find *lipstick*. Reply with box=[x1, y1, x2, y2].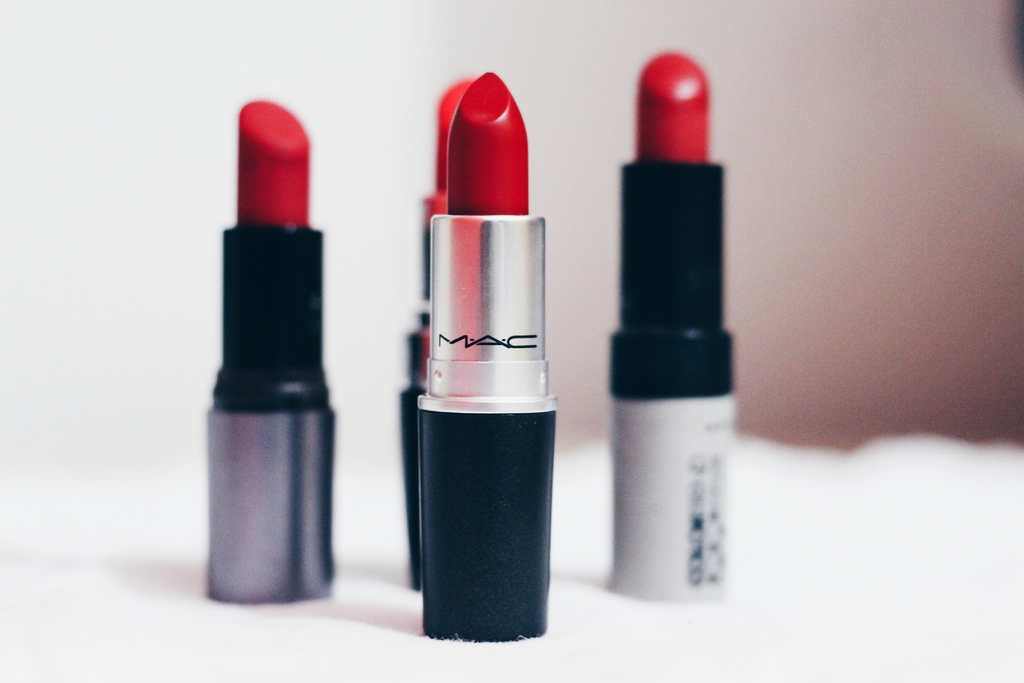
box=[609, 52, 728, 600].
